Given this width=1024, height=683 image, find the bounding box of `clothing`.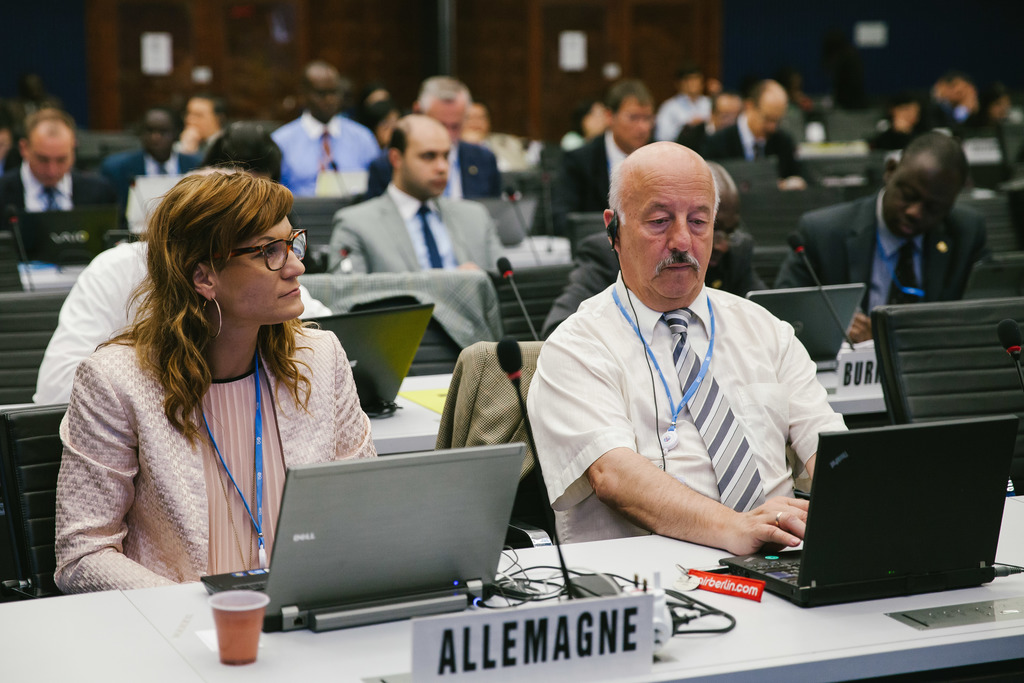
x1=486 y1=133 x2=538 y2=172.
